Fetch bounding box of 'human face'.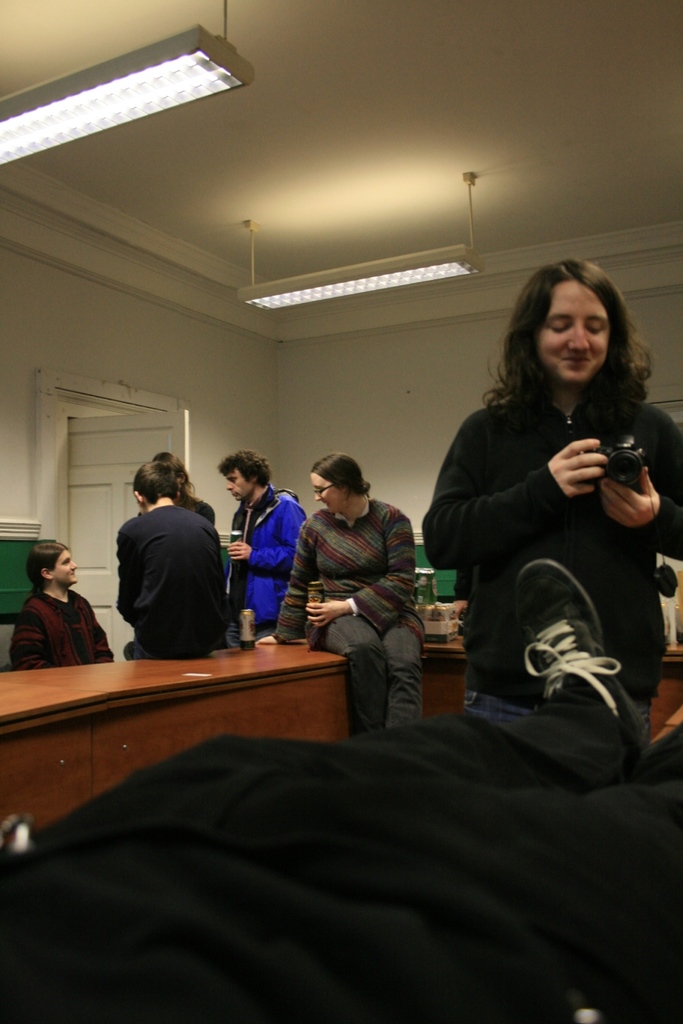
Bbox: box(533, 276, 616, 387).
